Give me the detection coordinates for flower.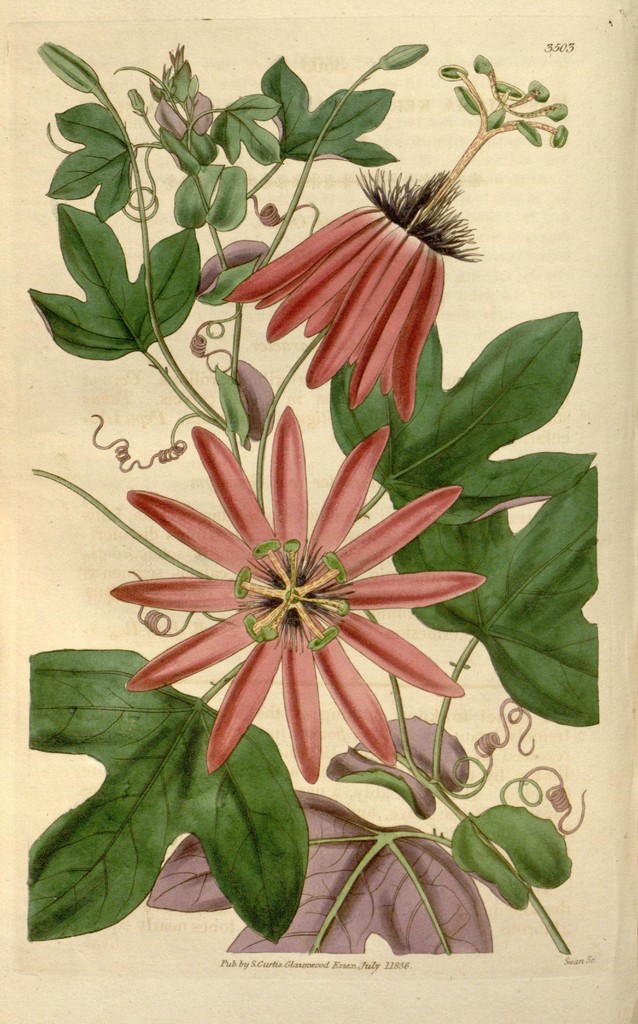
BBox(94, 392, 501, 812).
